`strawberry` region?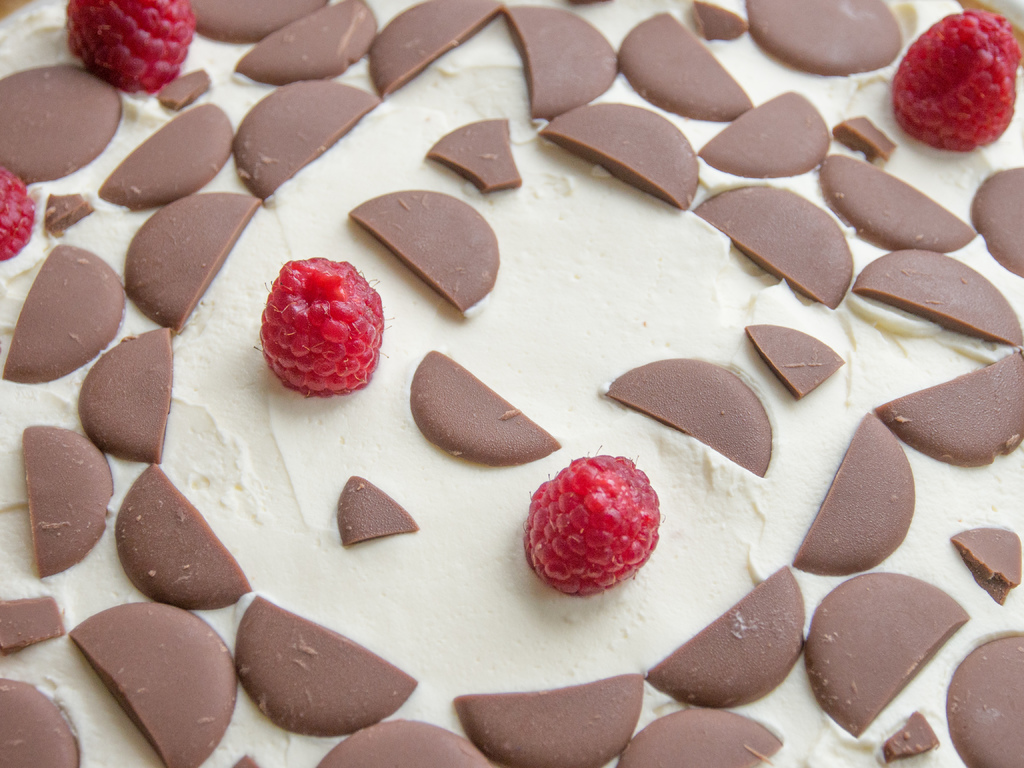
<bbox>493, 454, 677, 595</bbox>
